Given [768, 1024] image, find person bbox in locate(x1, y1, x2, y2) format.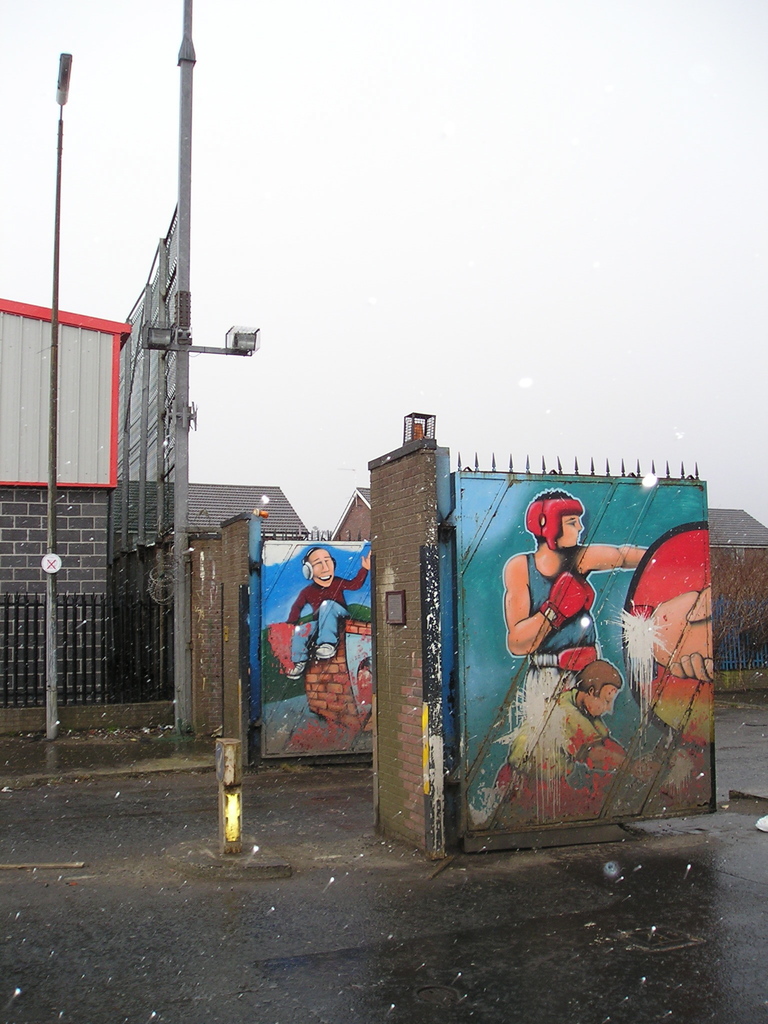
locate(287, 541, 374, 685).
